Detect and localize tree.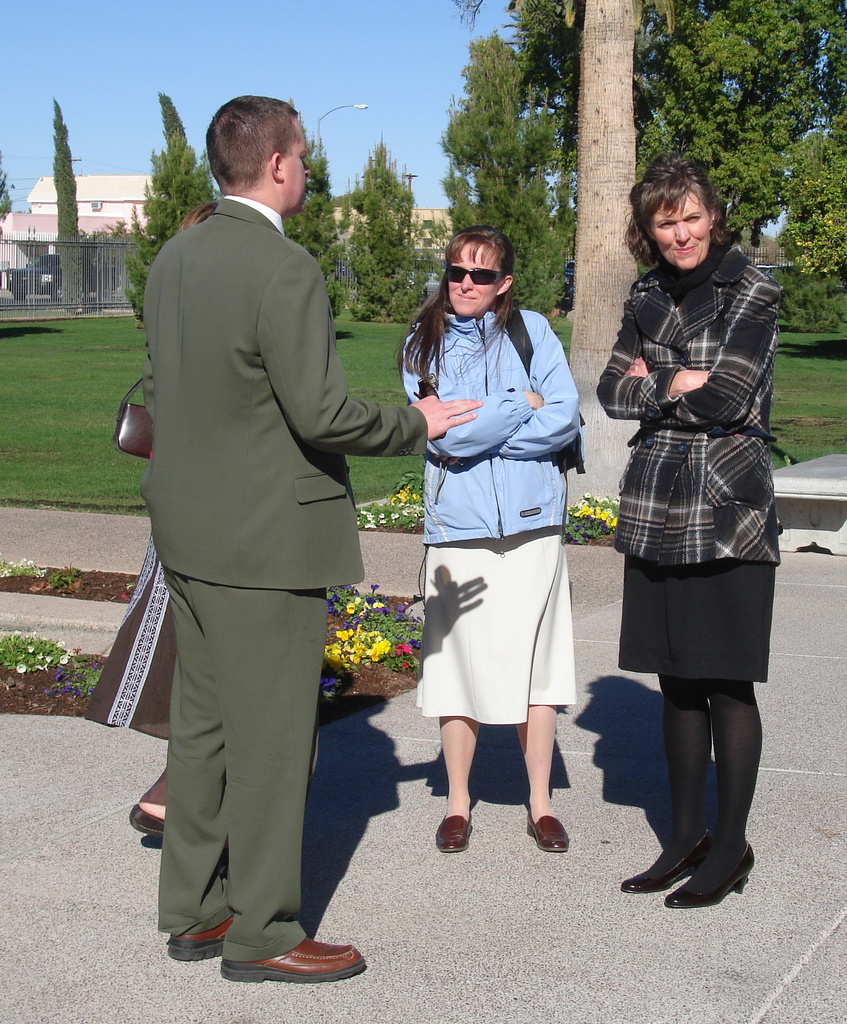
Localized at select_region(53, 99, 90, 314).
